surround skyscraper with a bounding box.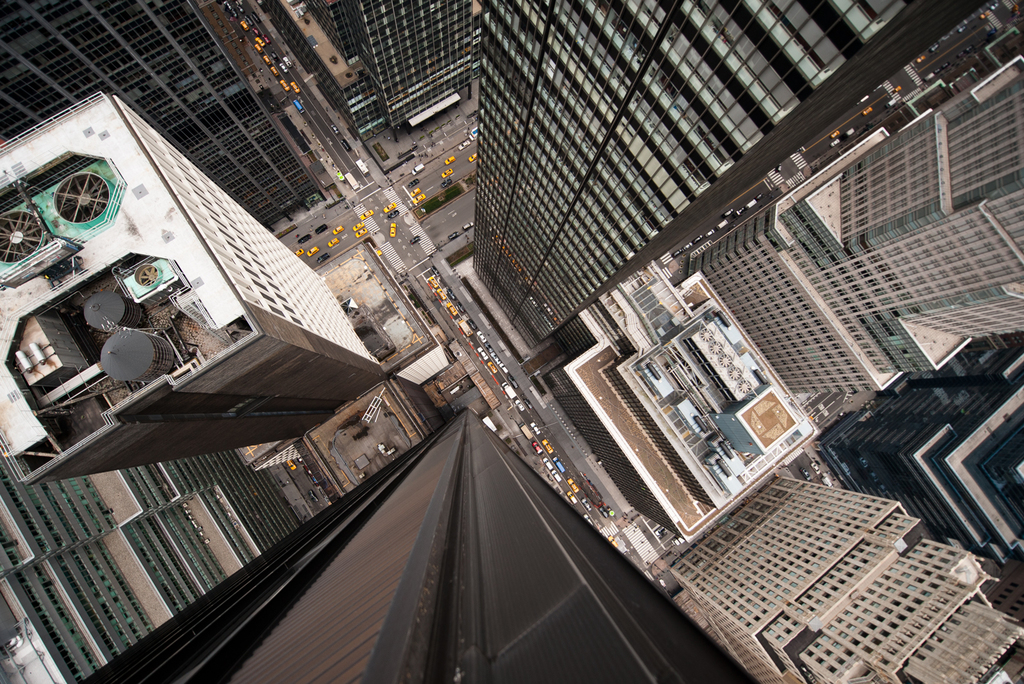
locate(684, 52, 1023, 402).
